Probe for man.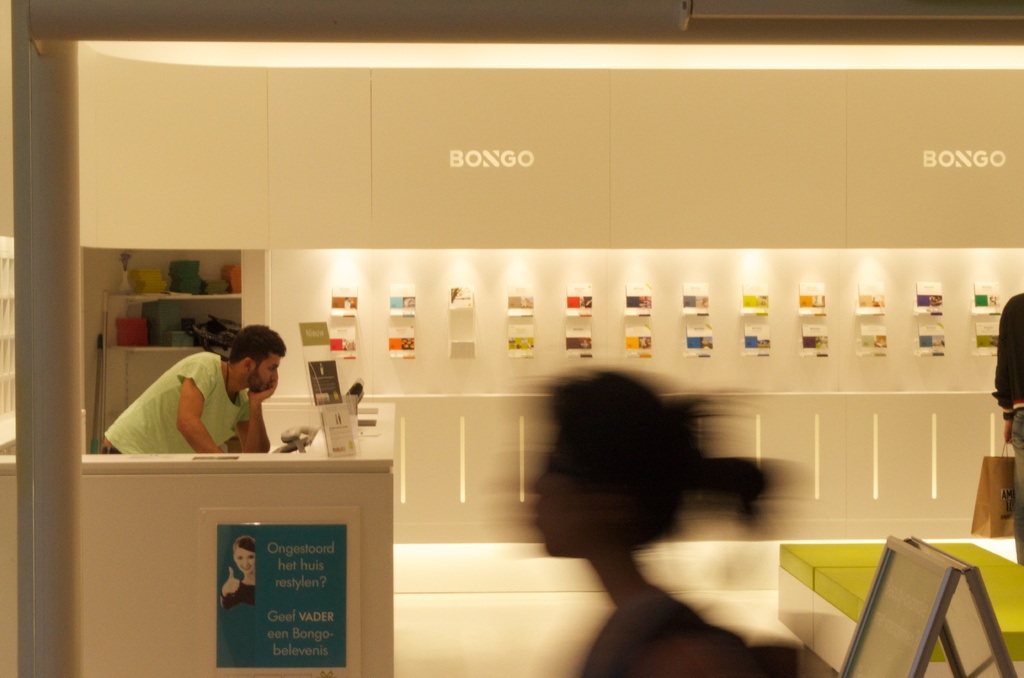
Probe result: bbox(116, 322, 303, 460).
